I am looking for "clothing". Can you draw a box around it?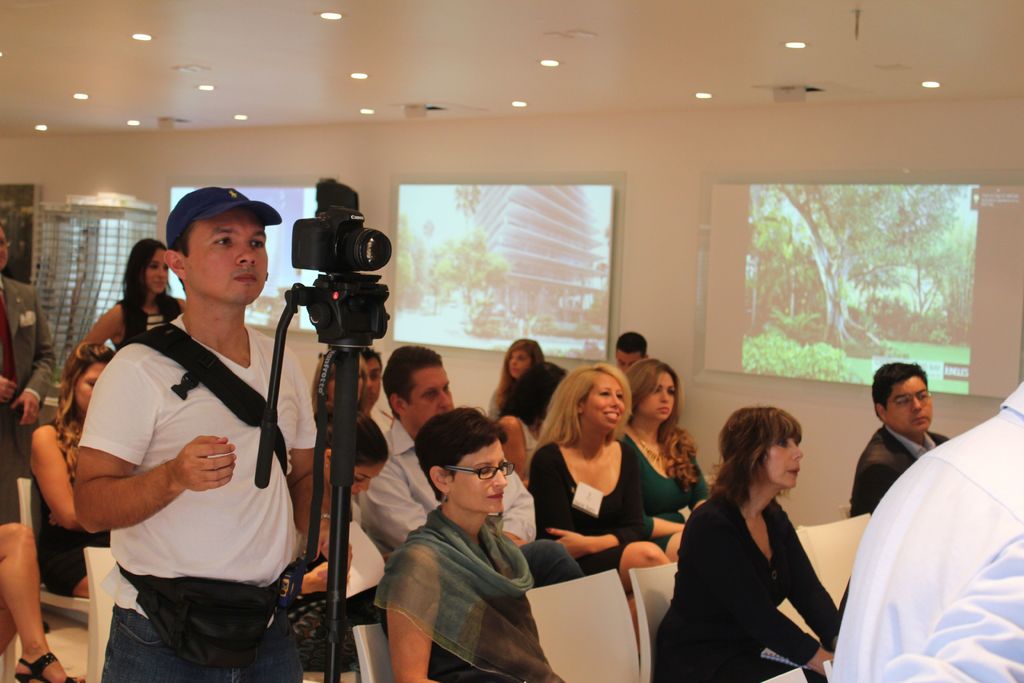
Sure, the bounding box is [left=101, top=603, right=305, bottom=682].
